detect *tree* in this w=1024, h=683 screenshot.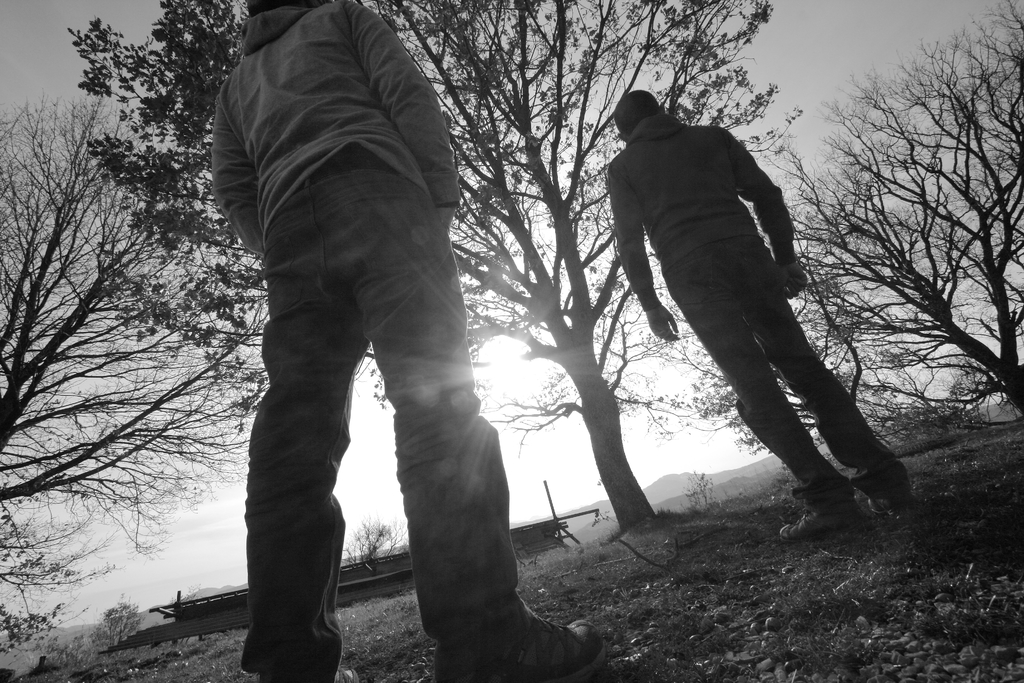
Detection: [687, 201, 908, 490].
